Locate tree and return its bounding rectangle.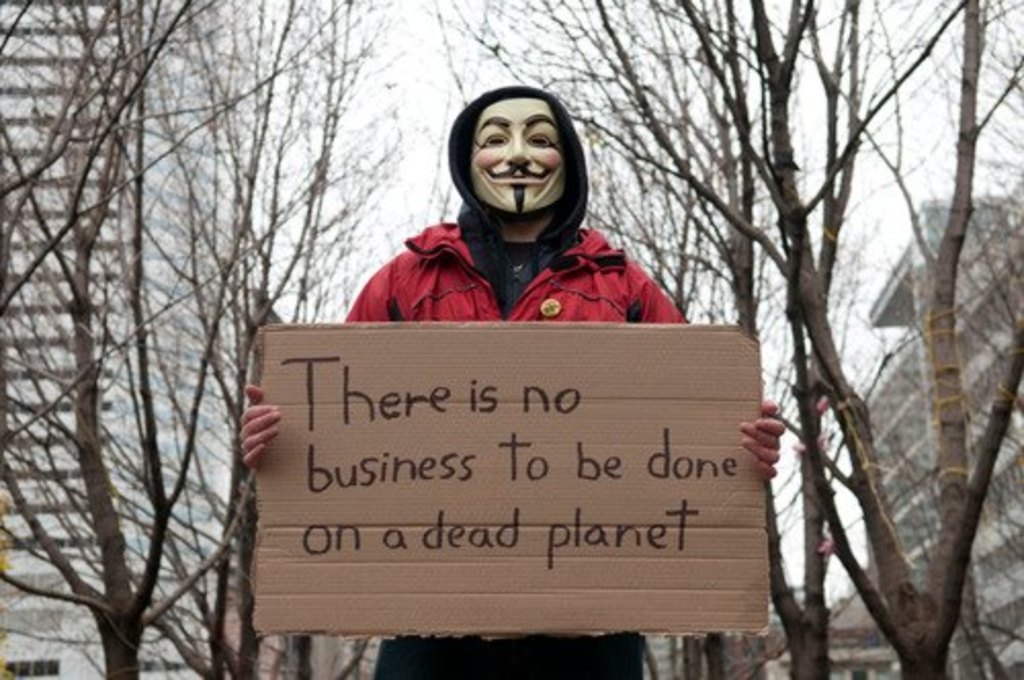
crop(33, 29, 346, 625).
